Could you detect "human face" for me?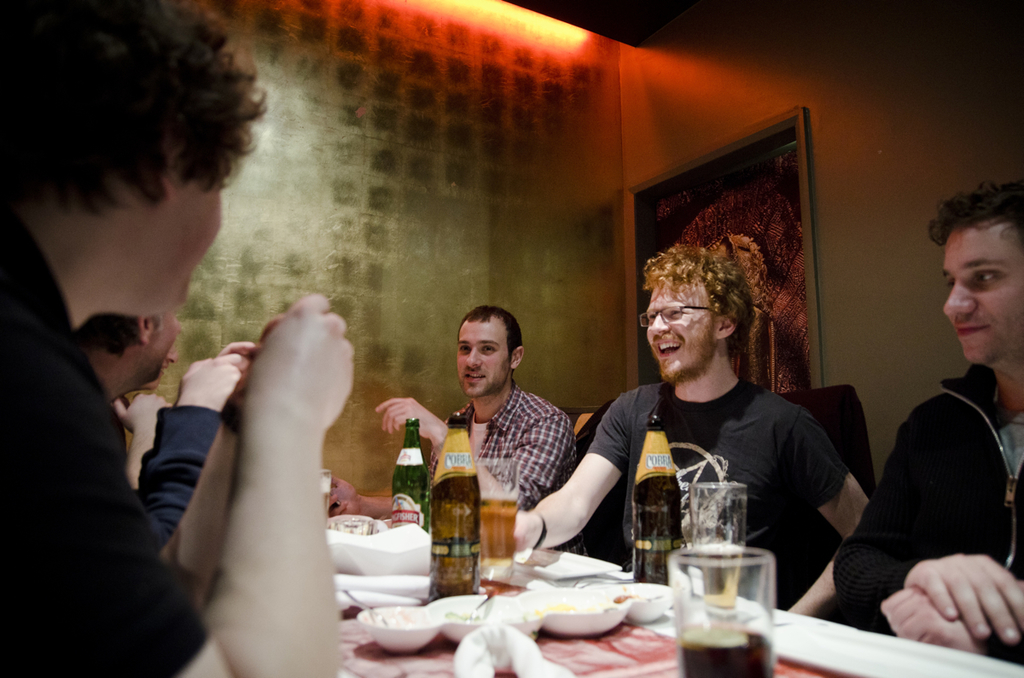
Detection result: <region>456, 322, 507, 396</region>.
